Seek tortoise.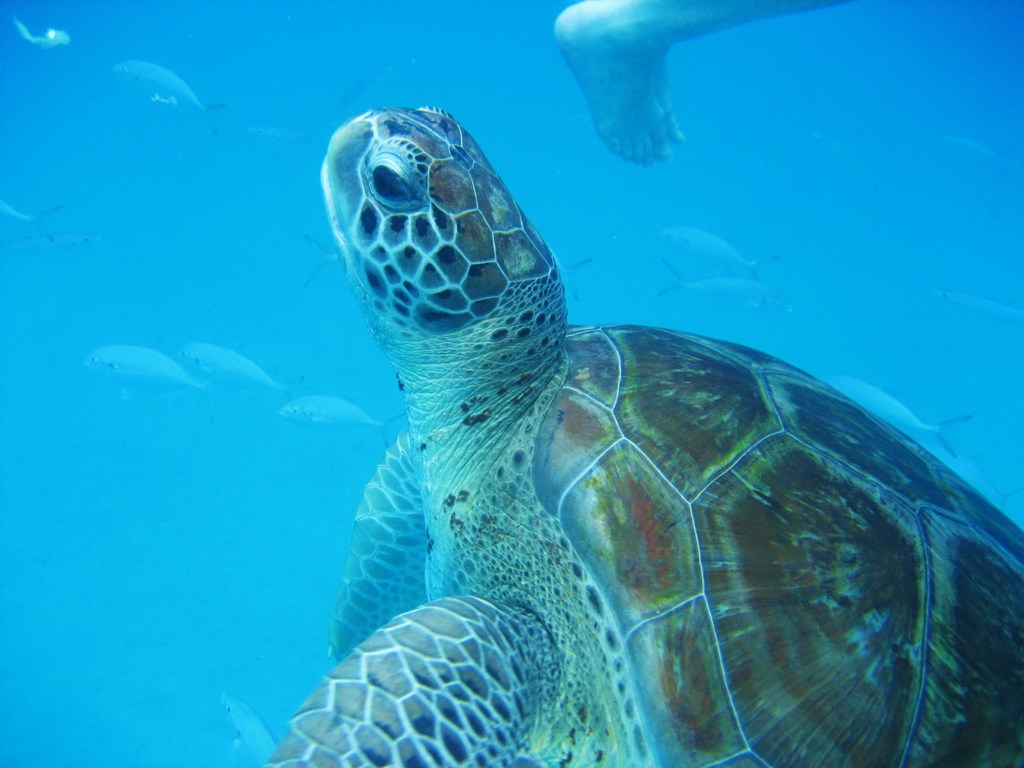
261/108/1023/767.
